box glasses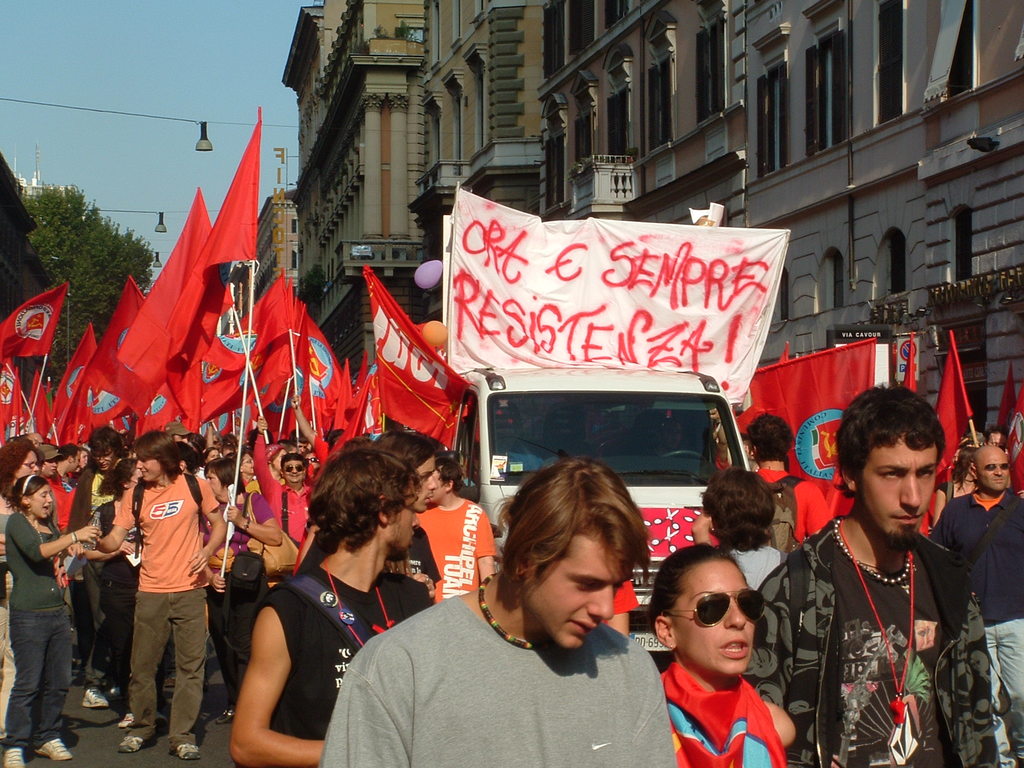
pyautogui.locateOnScreen(287, 462, 308, 476)
